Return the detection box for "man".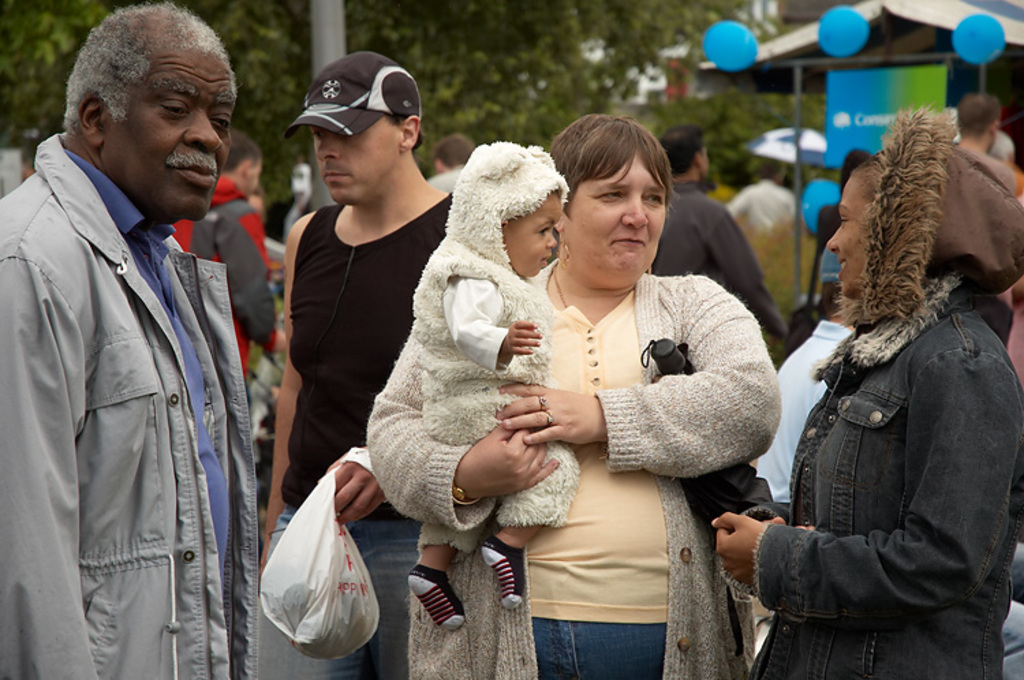
<box>698,153,812,367</box>.
